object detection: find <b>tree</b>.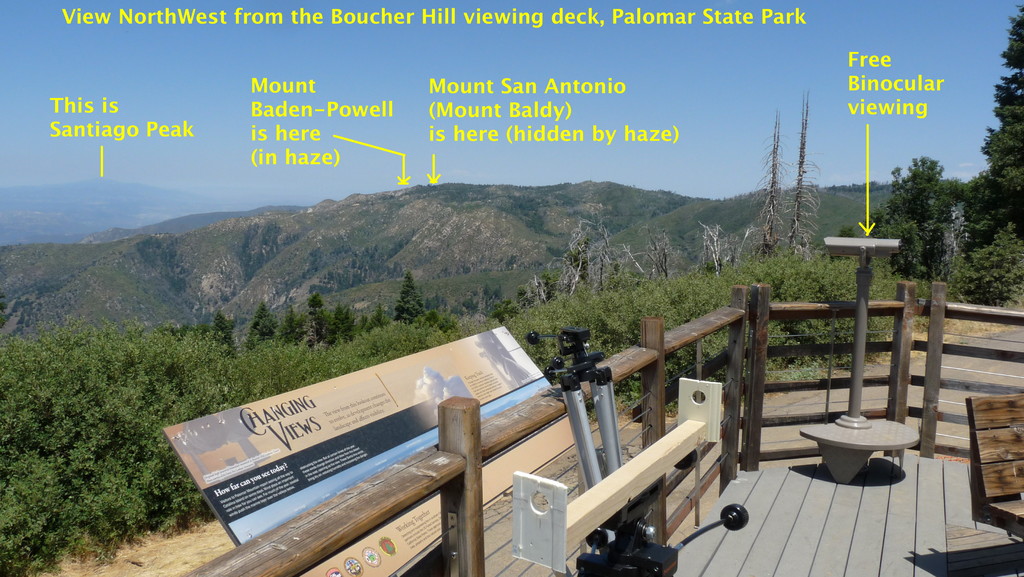
{"x1": 878, "y1": 156, "x2": 977, "y2": 263}.
